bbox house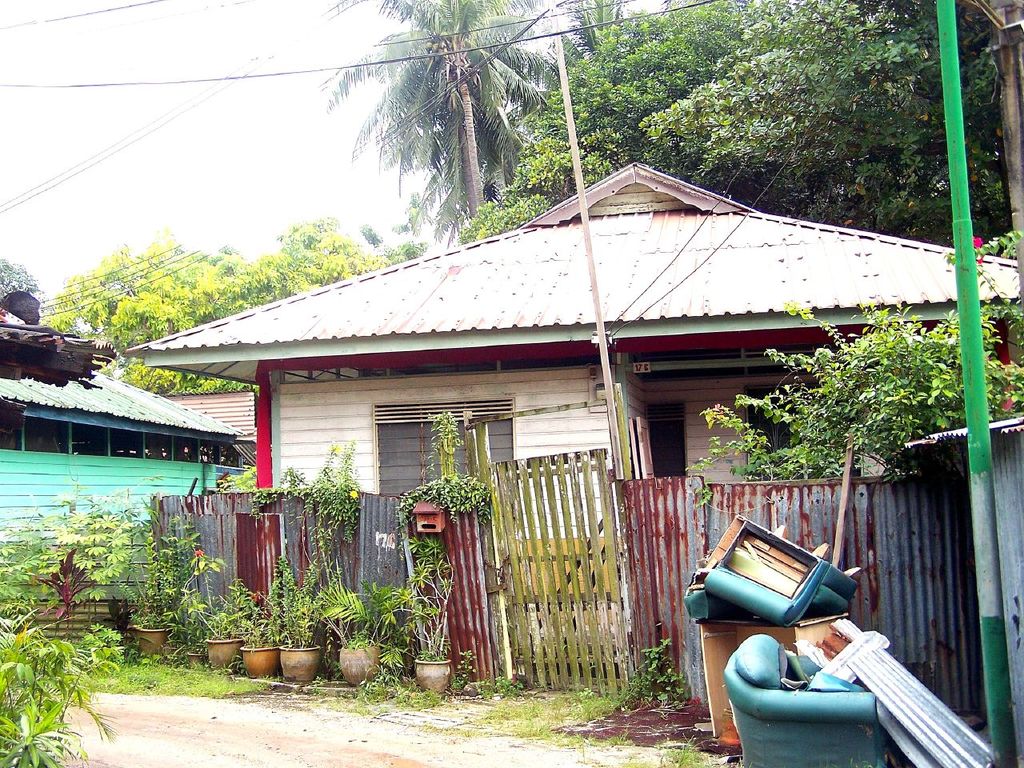
crop(118, 162, 1023, 699)
